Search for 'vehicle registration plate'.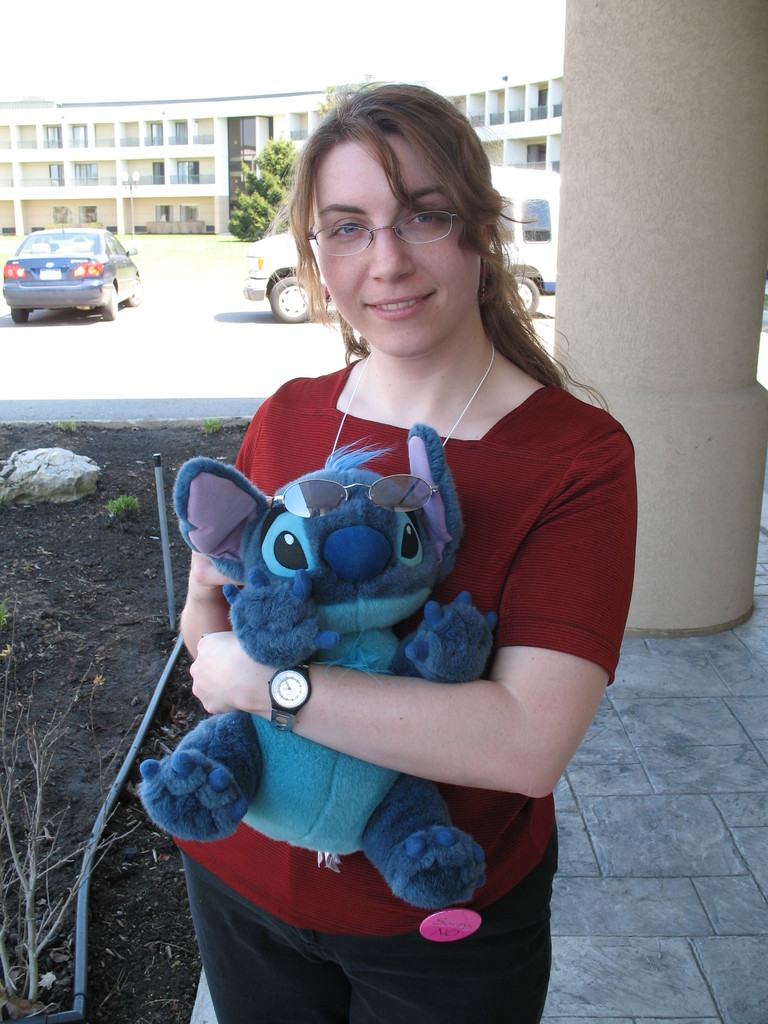
Found at 40,269,60,279.
